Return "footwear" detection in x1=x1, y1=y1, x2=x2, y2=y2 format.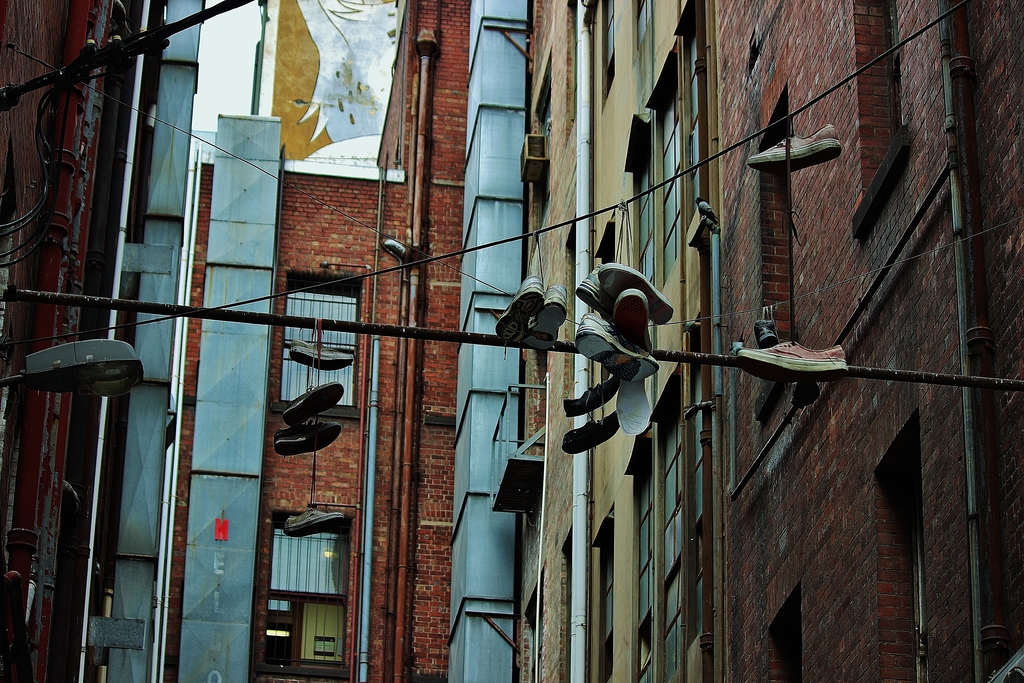
x1=600, y1=261, x2=671, y2=325.
